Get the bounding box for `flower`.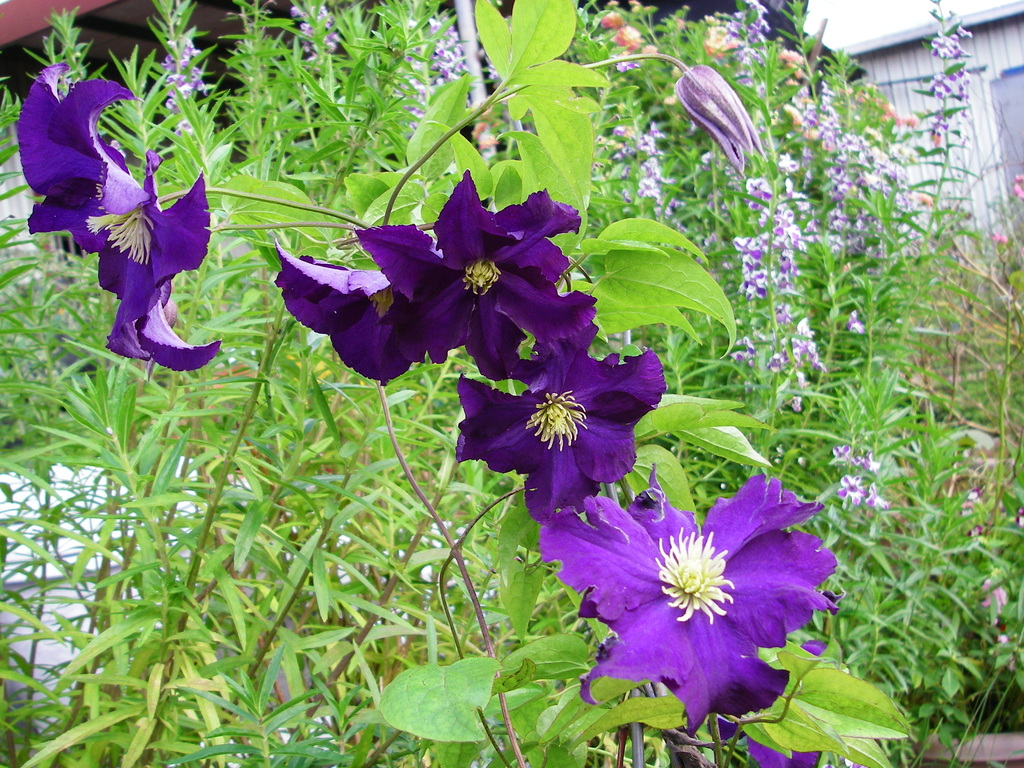
crop(711, 636, 830, 767).
